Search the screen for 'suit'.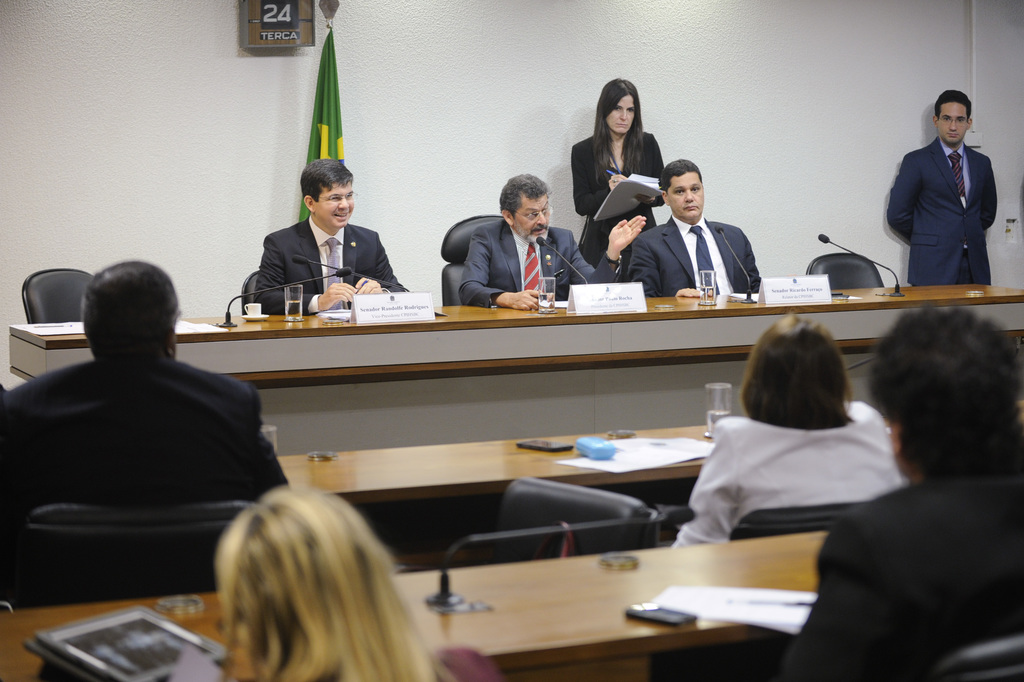
Found at region(890, 99, 1016, 294).
